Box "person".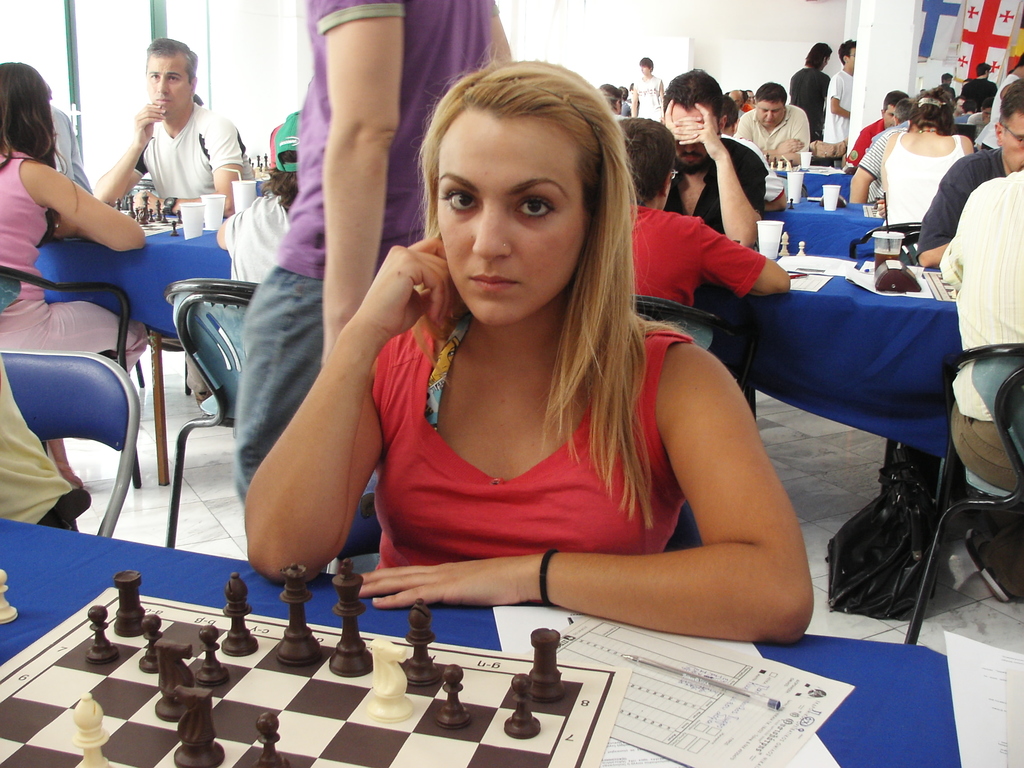
(left=3, top=346, right=116, bottom=550).
